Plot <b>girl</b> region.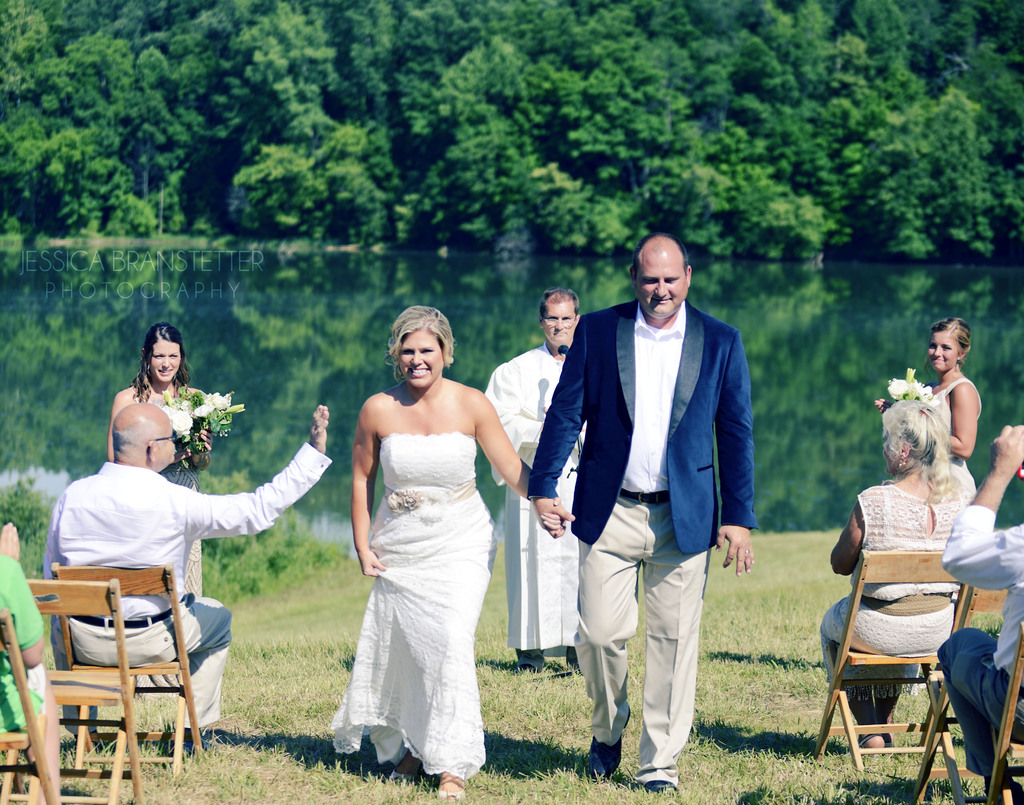
Plotted at 104 323 212 595.
